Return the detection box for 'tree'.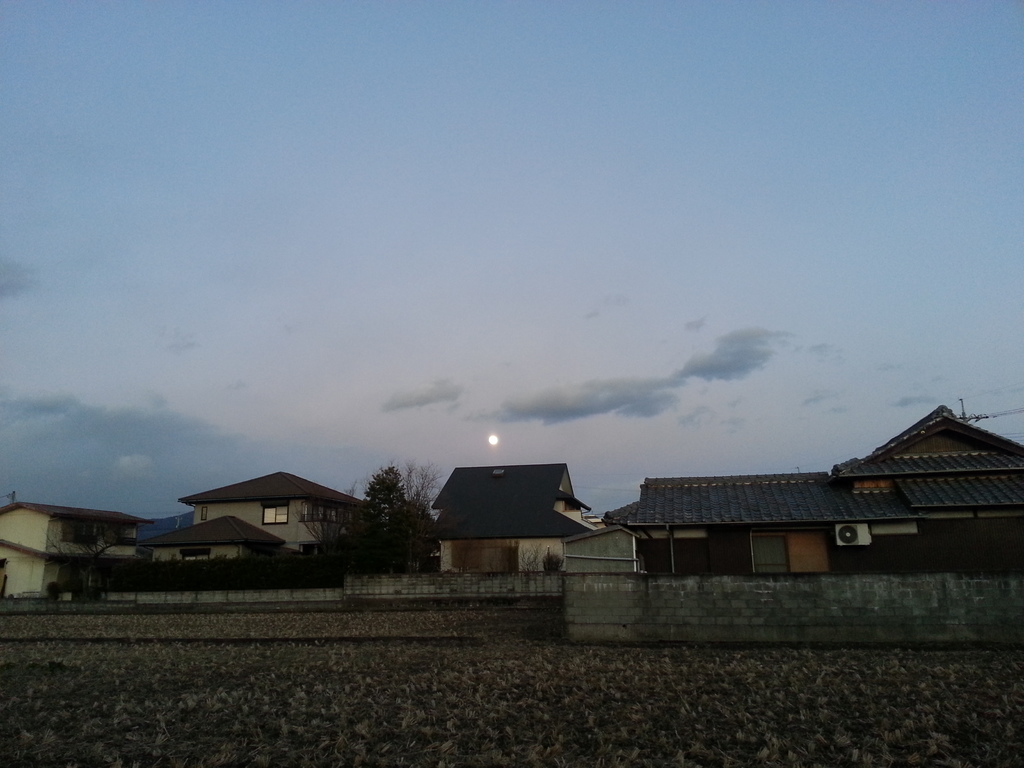
<bbox>52, 523, 132, 594</bbox>.
